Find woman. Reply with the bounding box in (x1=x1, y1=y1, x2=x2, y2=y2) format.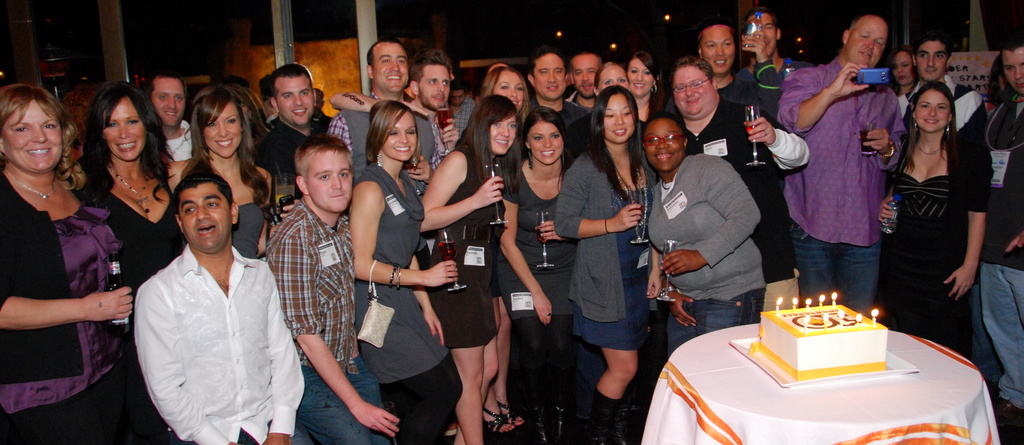
(x1=343, y1=98, x2=458, y2=444).
